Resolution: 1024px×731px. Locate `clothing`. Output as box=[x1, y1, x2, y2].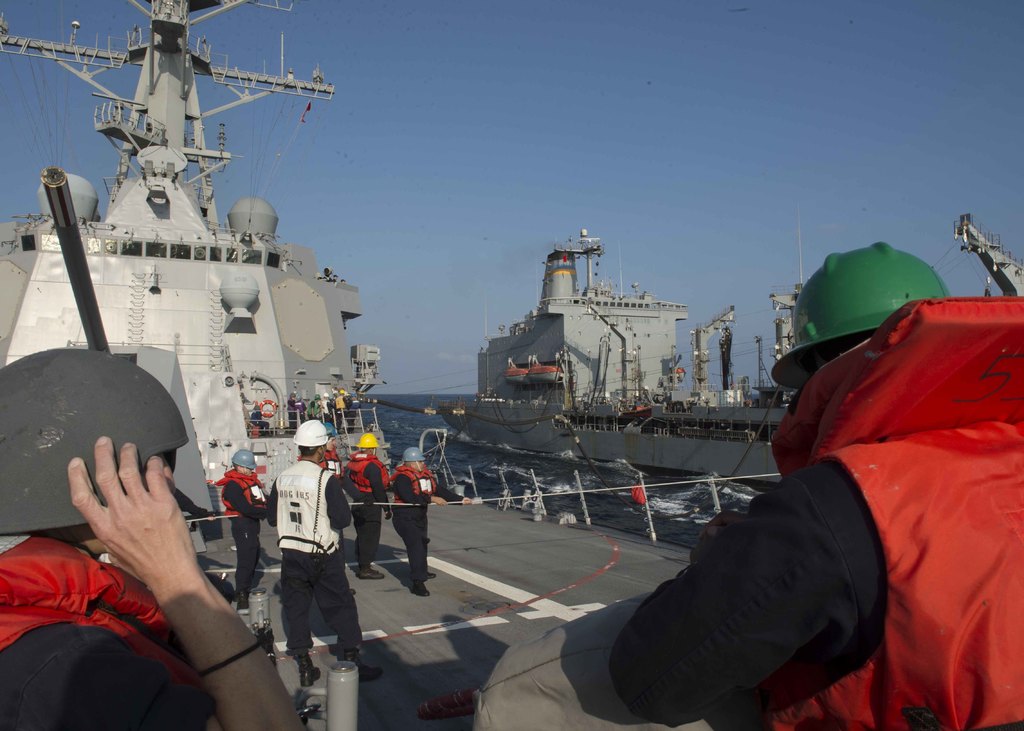
box=[475, 298, 1023, 730].
